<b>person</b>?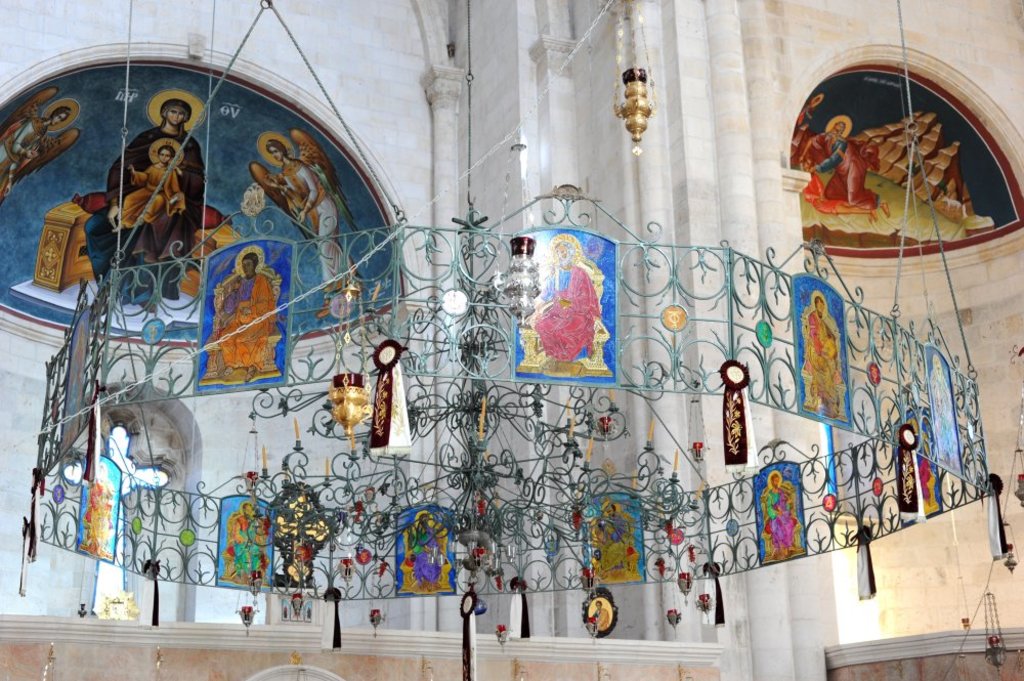
l=768, t=471, r=799, b=557
